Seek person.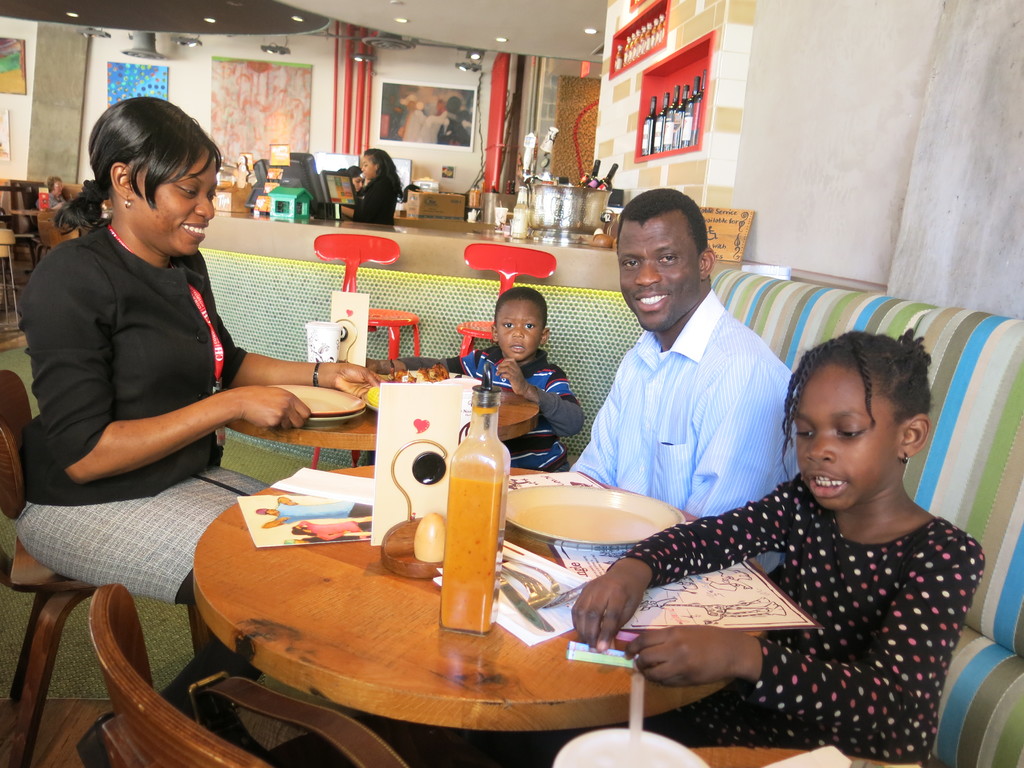
Rect(595, 308, 985, 742).
